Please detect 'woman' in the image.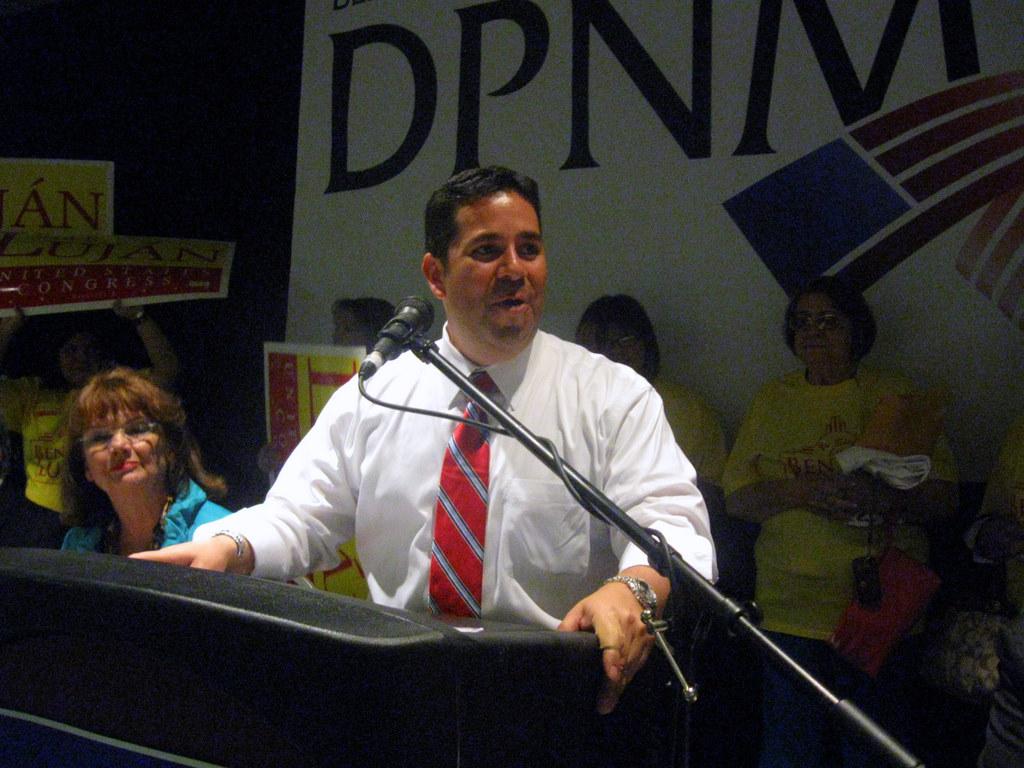
l=568, t=292, r=724, b=495.
